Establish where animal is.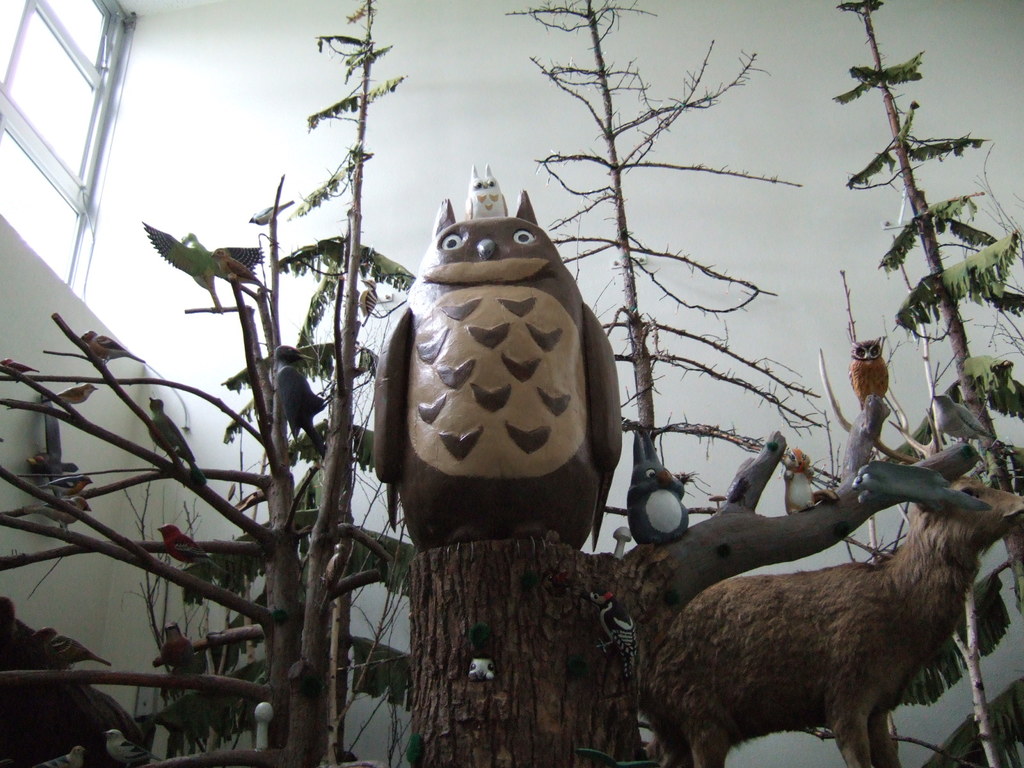
Established at select_region(370, 184, 621, 550).
